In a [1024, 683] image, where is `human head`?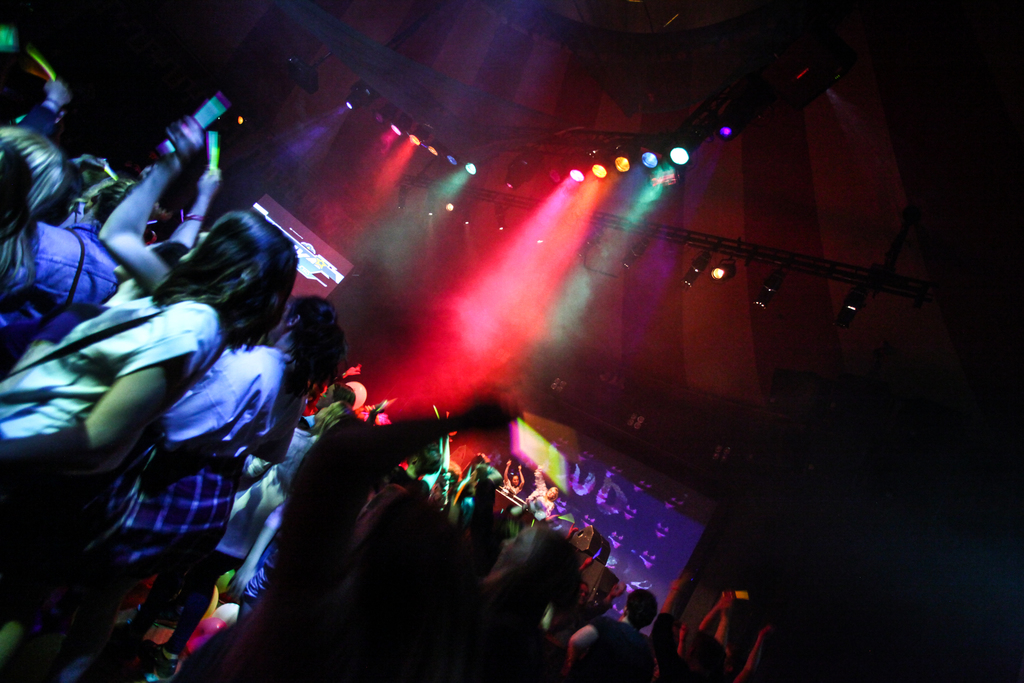
(511, 475, 519, 486).
